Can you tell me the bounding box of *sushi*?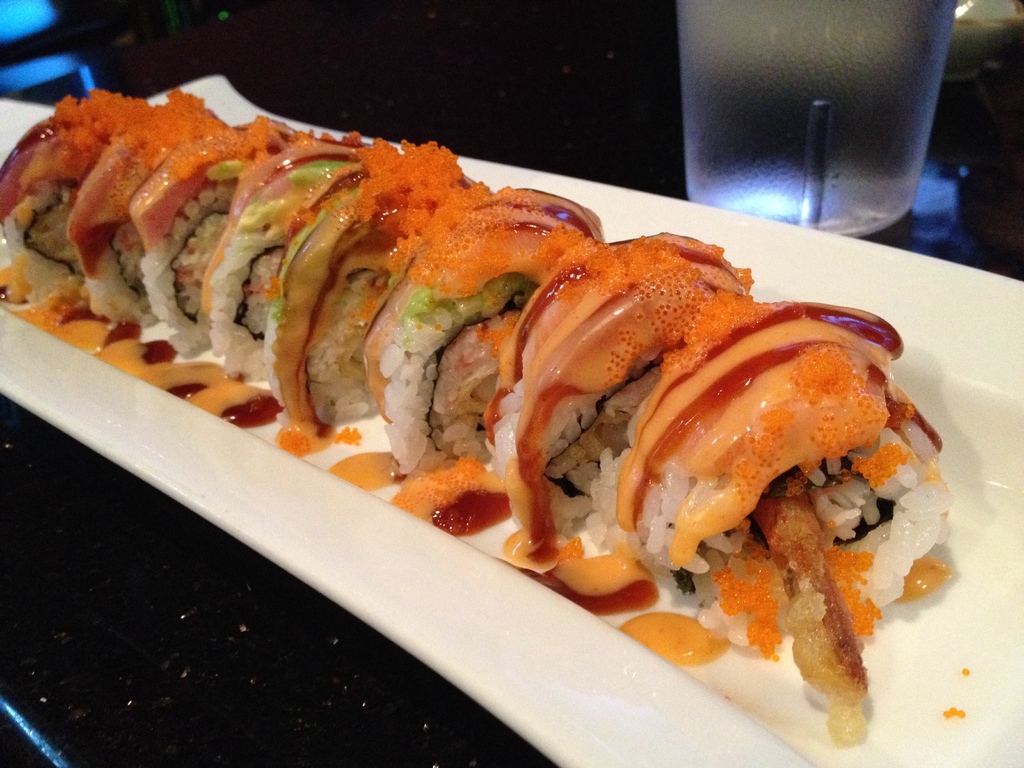
box(572, 294, 952, 747).
